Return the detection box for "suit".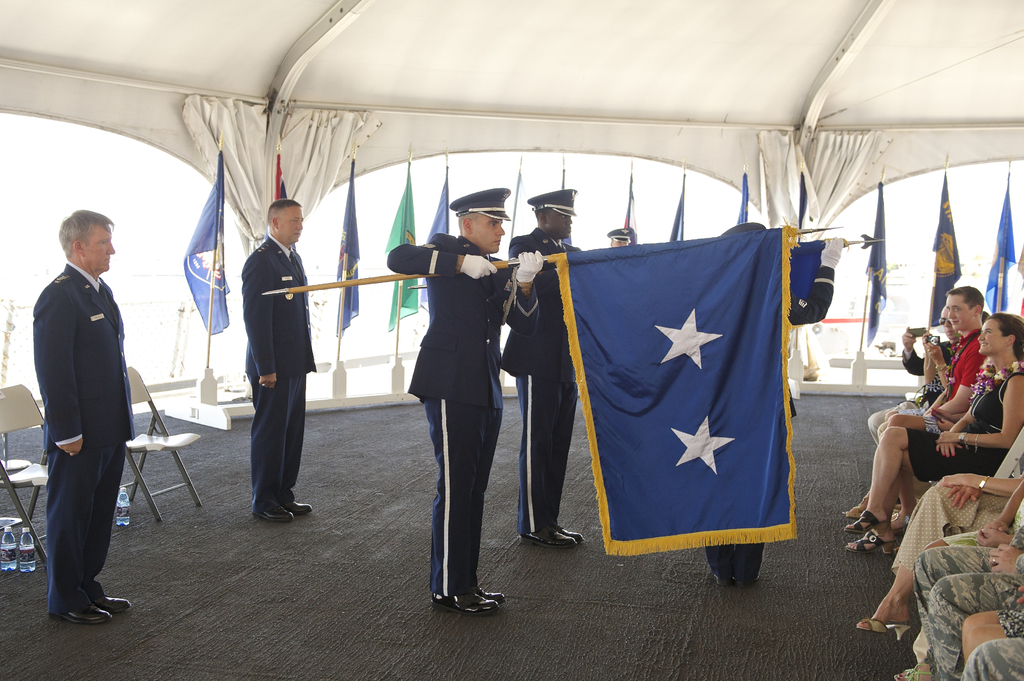
BBox(19, 243, 138, 621).
